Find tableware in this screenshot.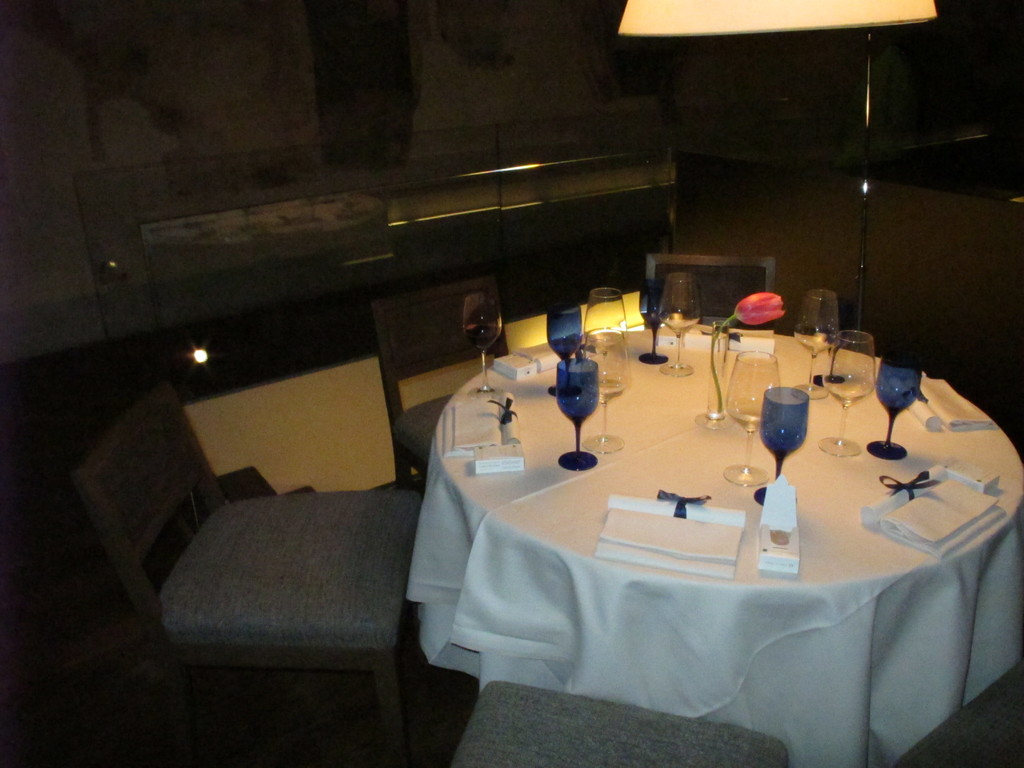
The bounding box for tableware is [left=584, top=325, right=627, bottom=452].
